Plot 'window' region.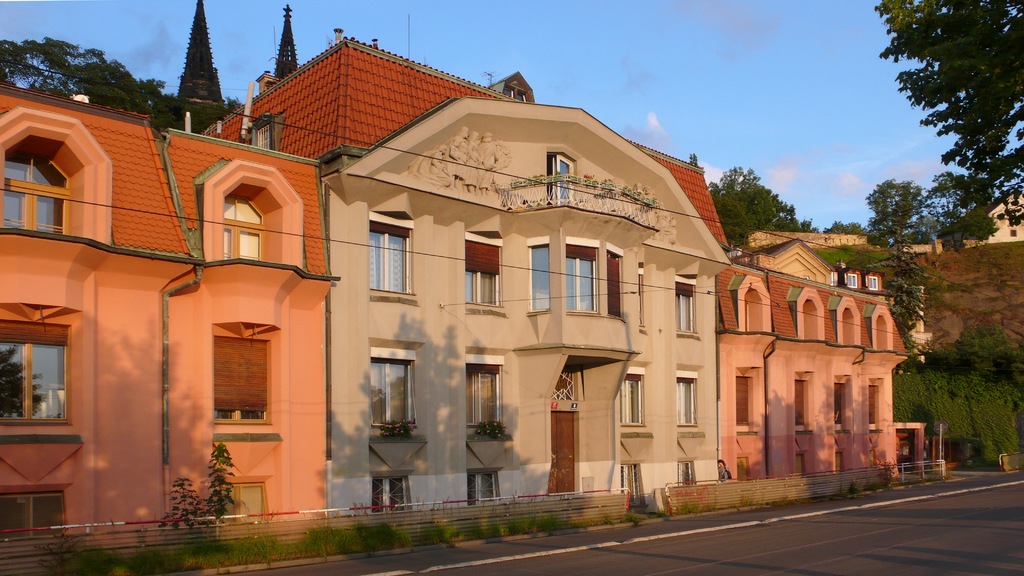
Plotted at <bbox>791, 369, 811, 434</bbox>.
